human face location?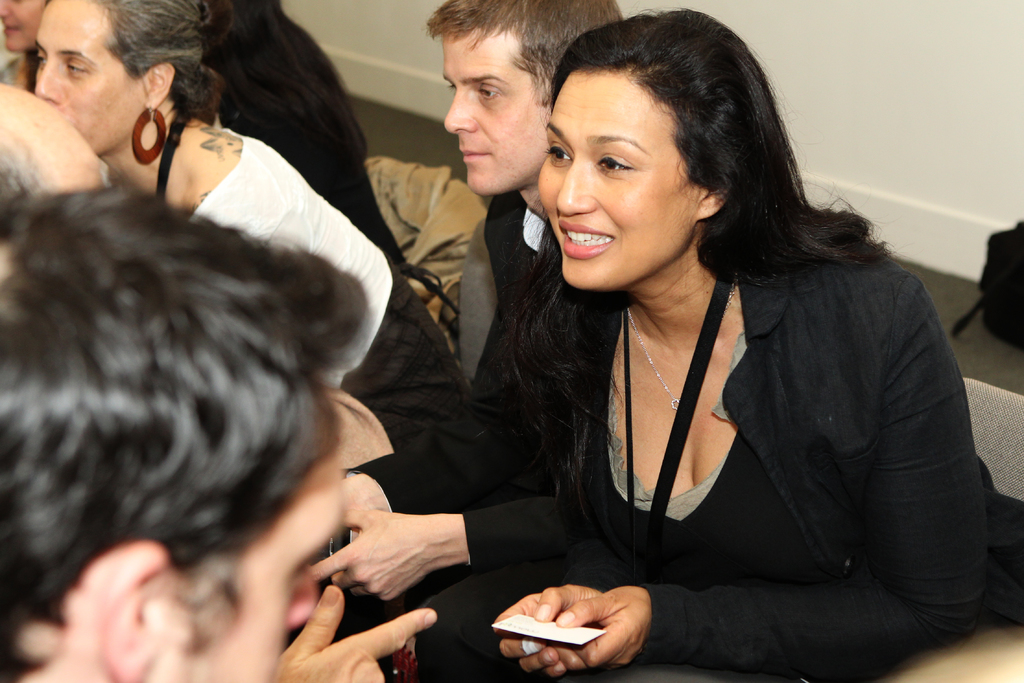
538/73/700/292
